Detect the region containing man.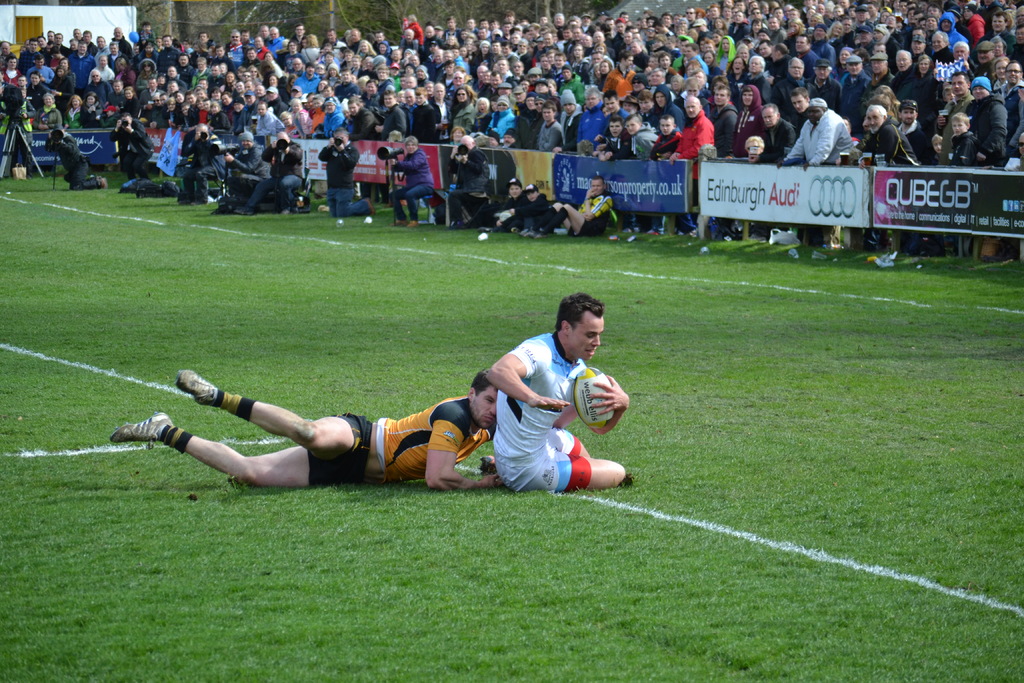
{"left": 65, "top": 38, "right": 96, "bottom": 93}.
